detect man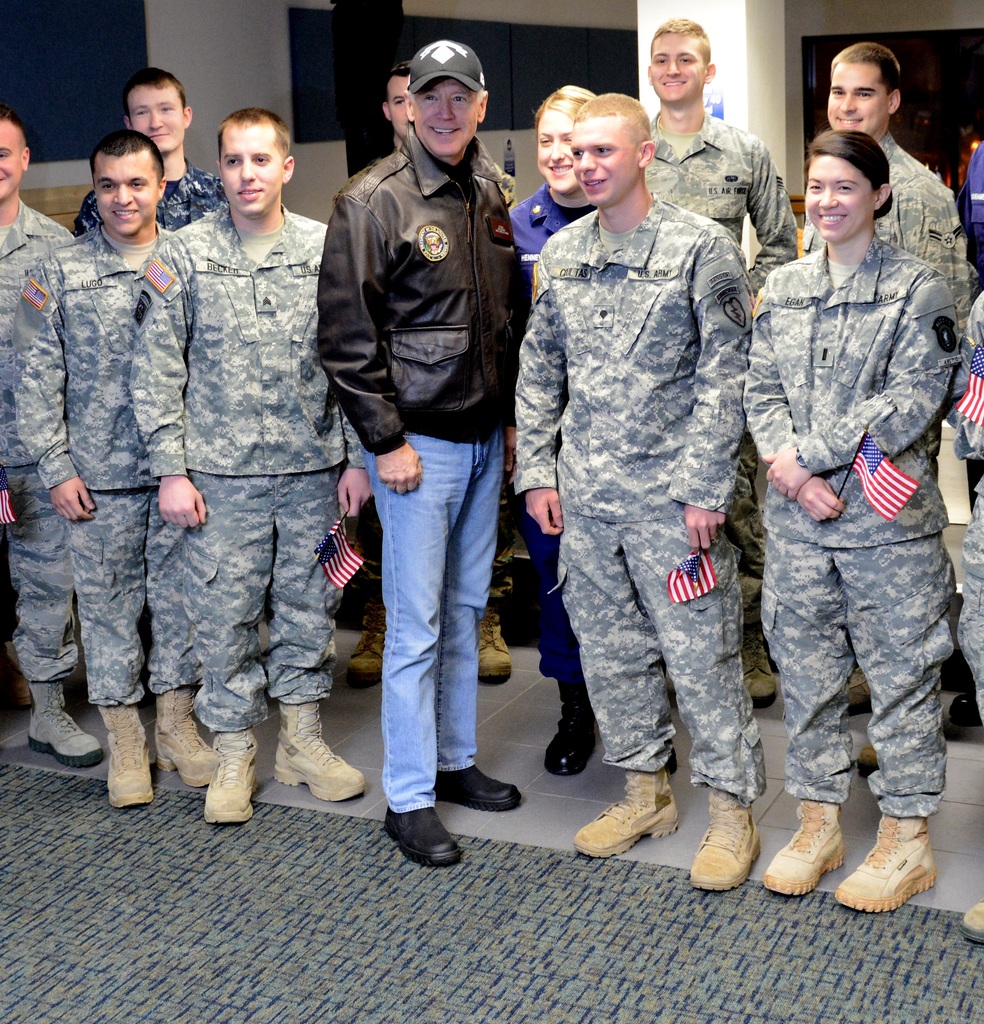
(5, 125, 225, 812)
